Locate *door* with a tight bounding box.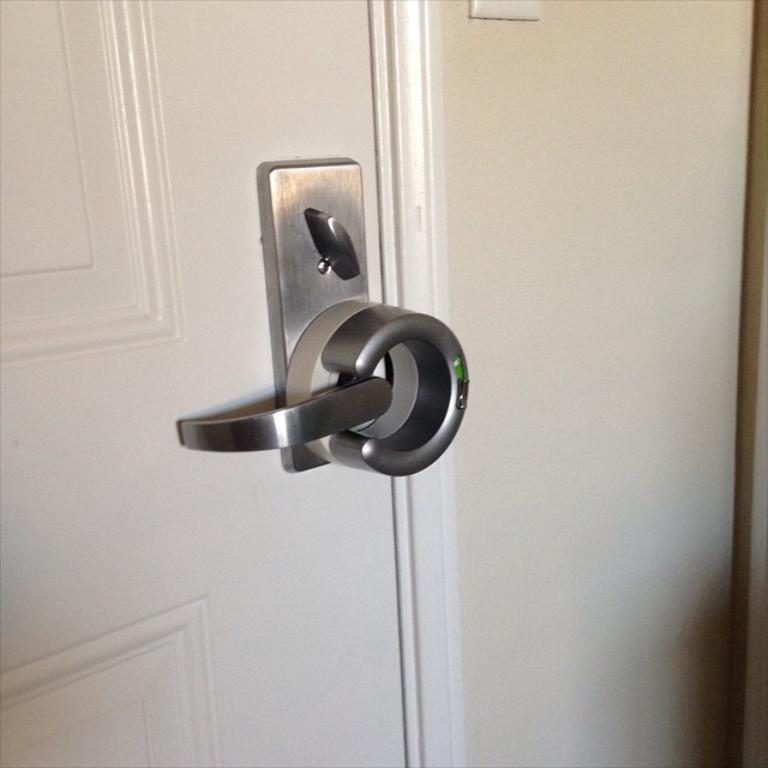
(left=0, top=0, right=473, bottom=767).
